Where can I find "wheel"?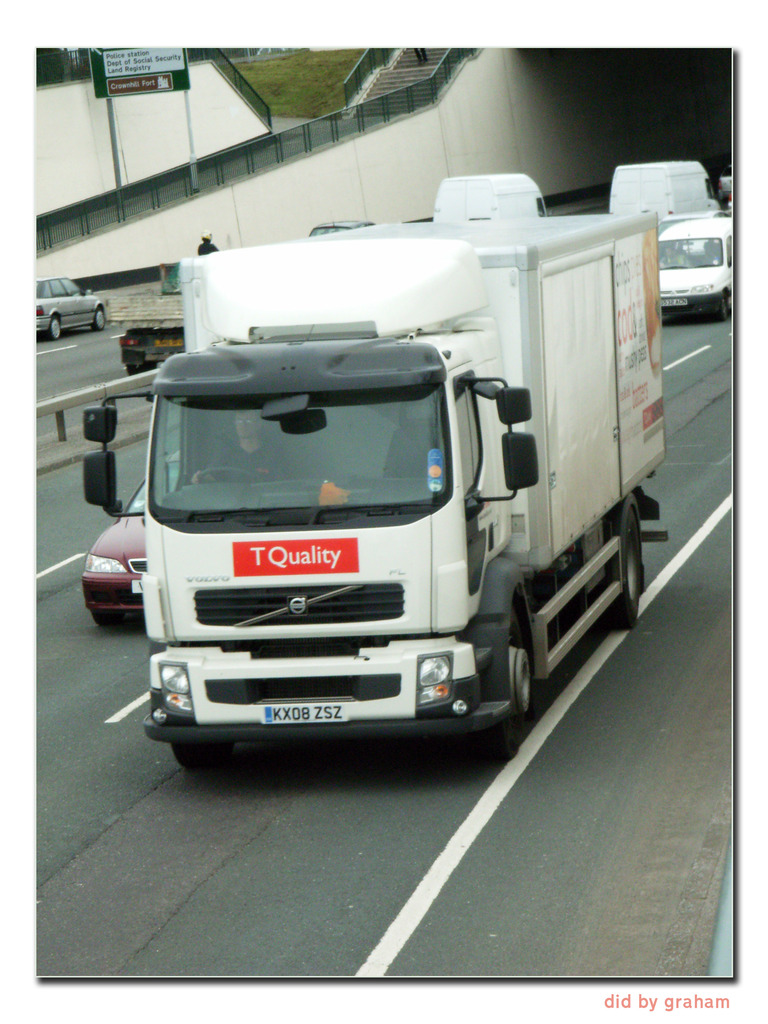
You can find it at <region>93, 307, 107, 333</region>.
